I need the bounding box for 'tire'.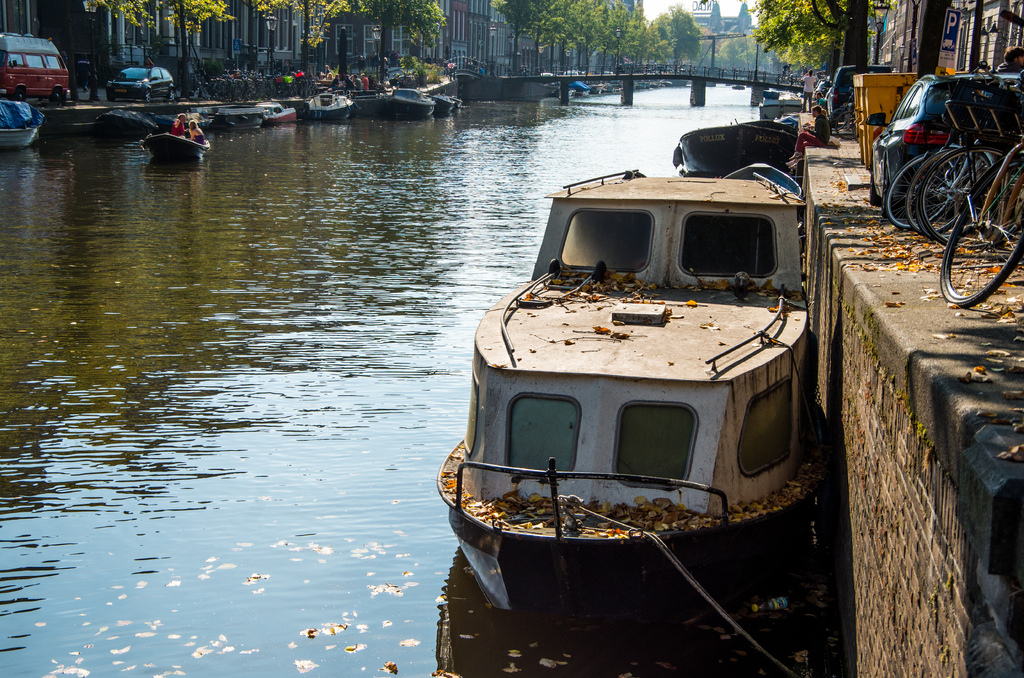
Here it is: [x1=50, y1=88, x2=66, y2=109].
